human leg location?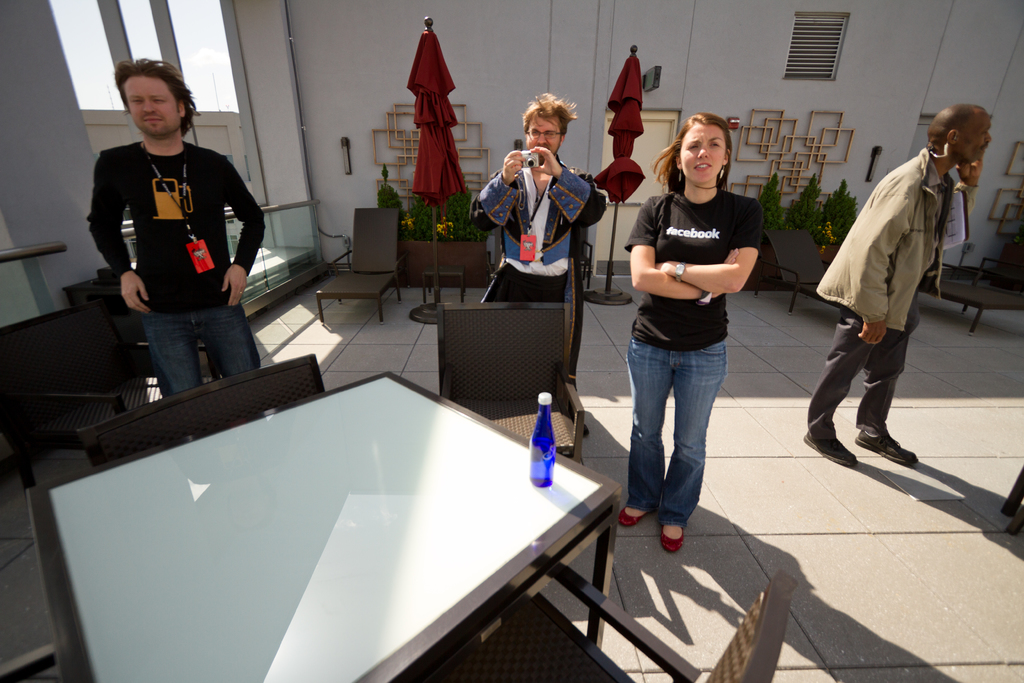
bbox=(863, 313, 917, 461)
